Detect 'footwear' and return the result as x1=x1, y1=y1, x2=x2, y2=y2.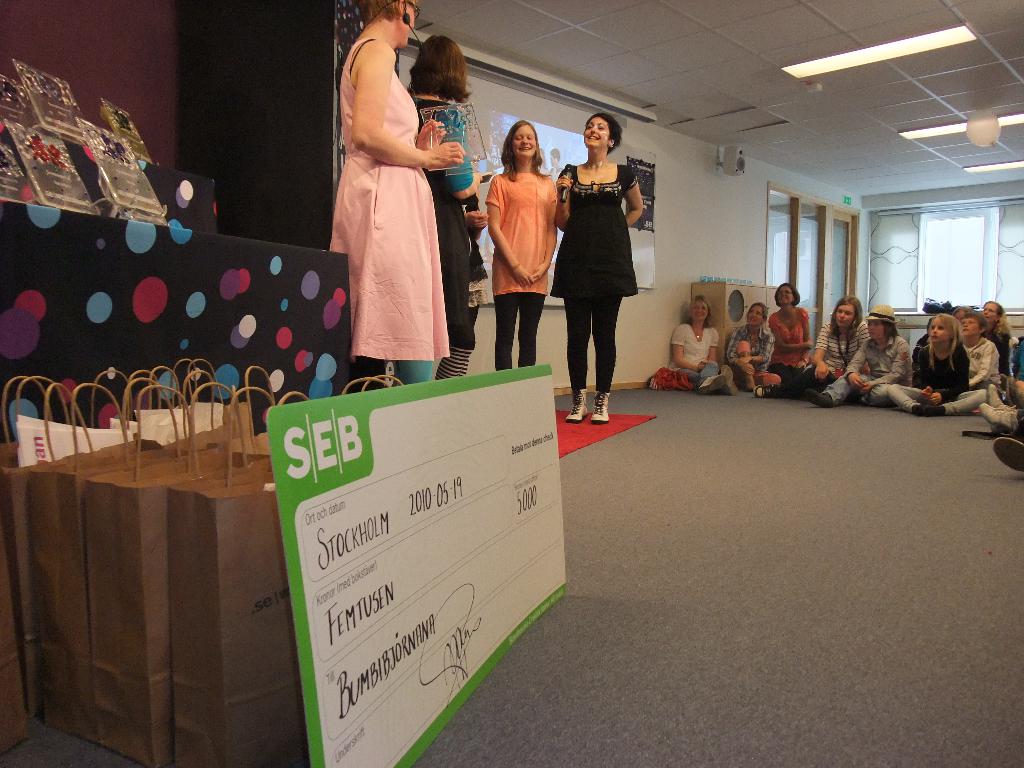
x1=563, y1=387, x2=588, y2=424.
